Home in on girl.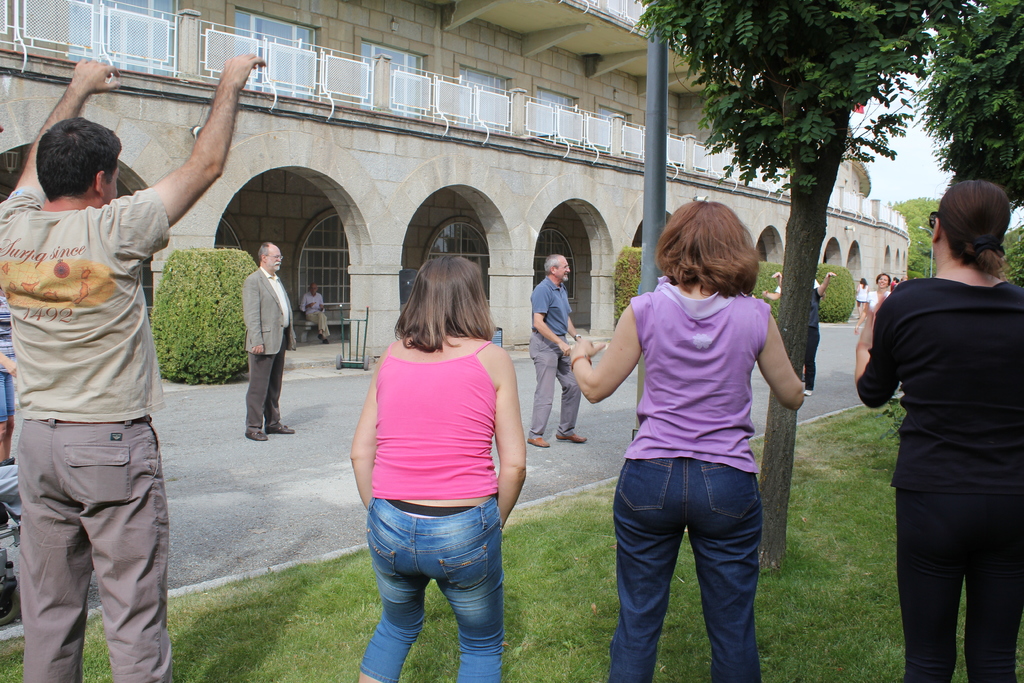
Homed in at bbox(849, 274, 872, 318).
